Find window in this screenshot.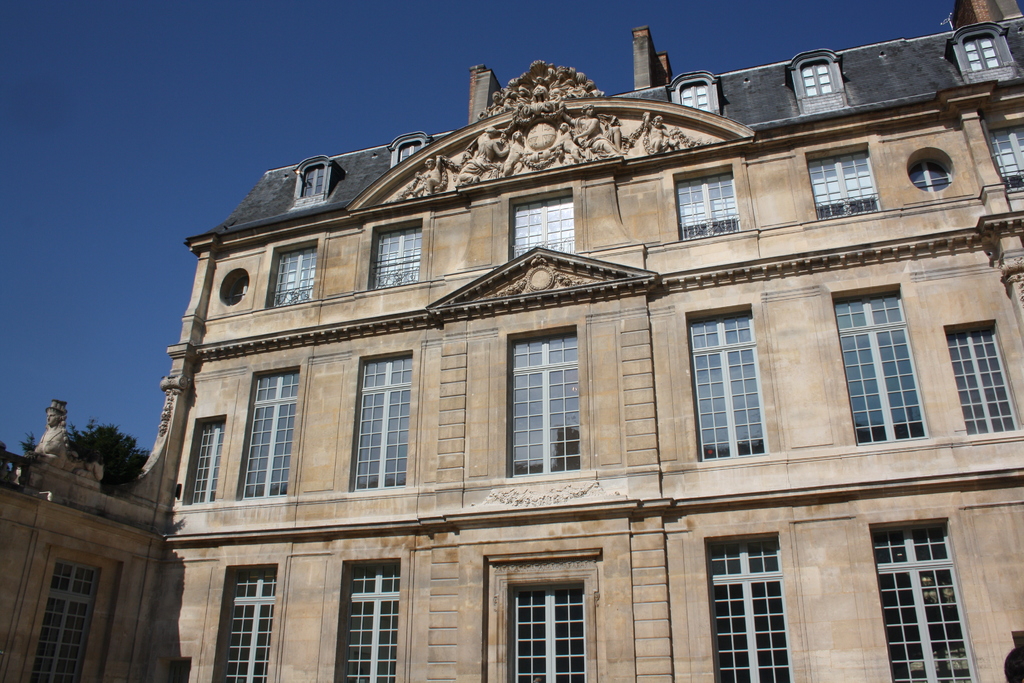
The bounding box for window is bbox(700, 532, 792, 682).
